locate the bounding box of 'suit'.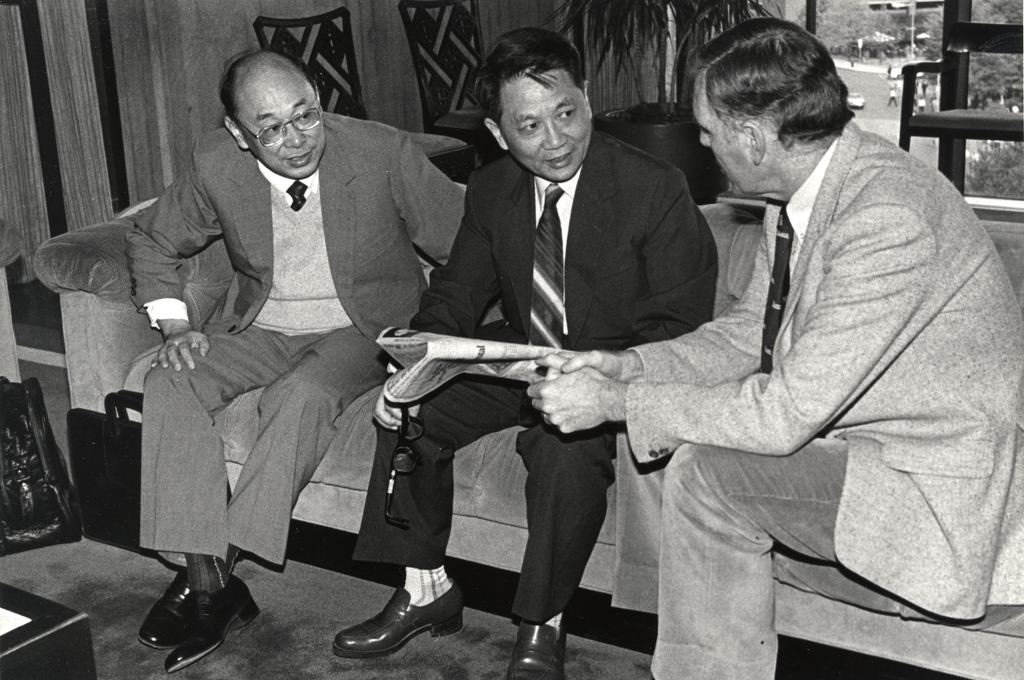
Bounding box: <bbox>101, 56, 435, 635</bbox>.
